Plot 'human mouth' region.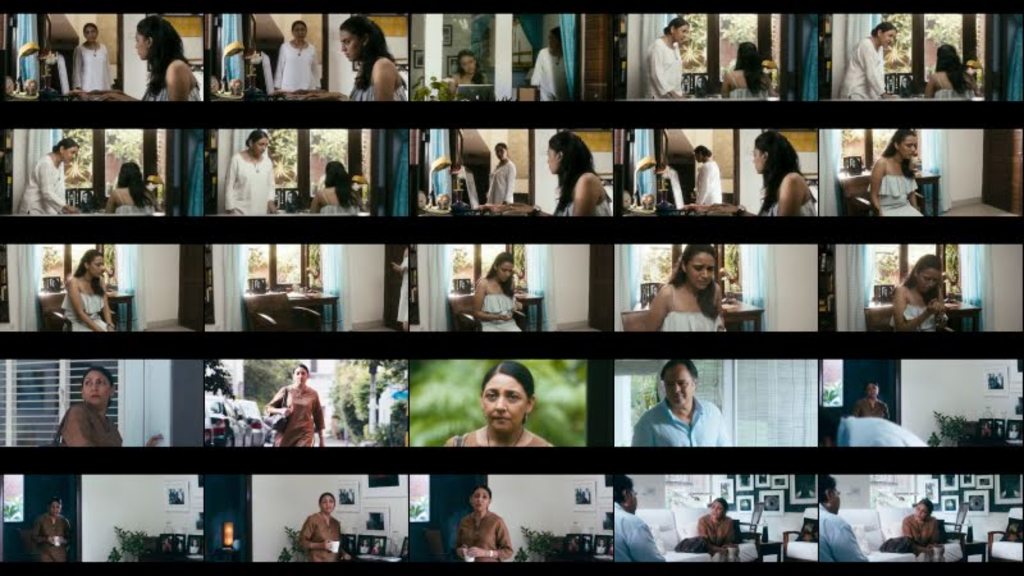
Plotted at detection(492, 412, 516, 424).
